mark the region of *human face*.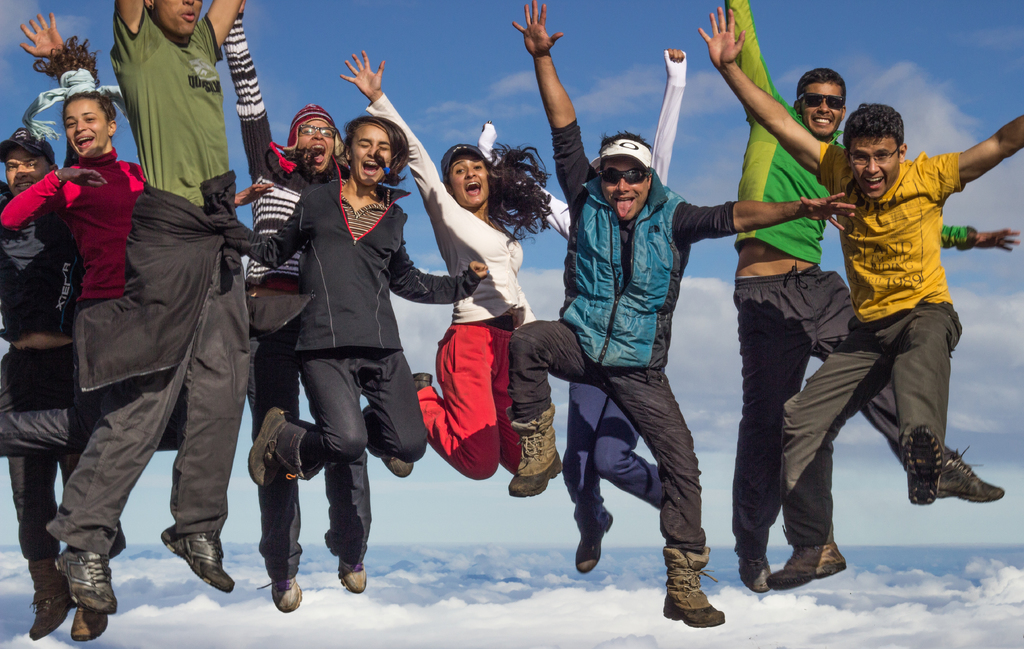
Region: [451,156,488,205].
